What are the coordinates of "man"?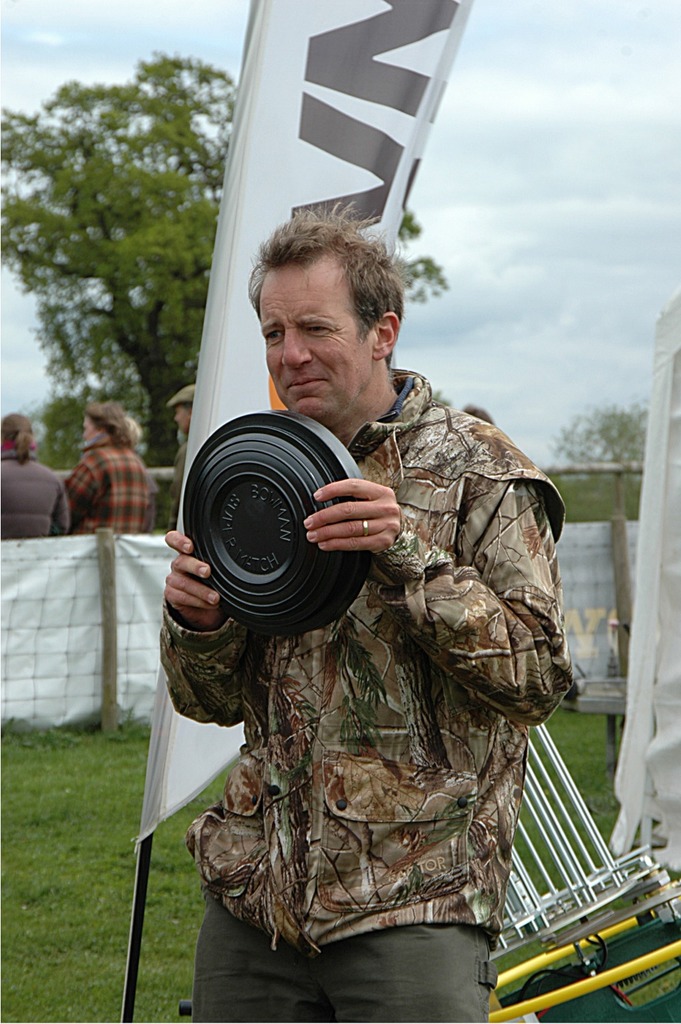
{"left": 143, "top": 246, "right": 590, "bottom": 955}.
